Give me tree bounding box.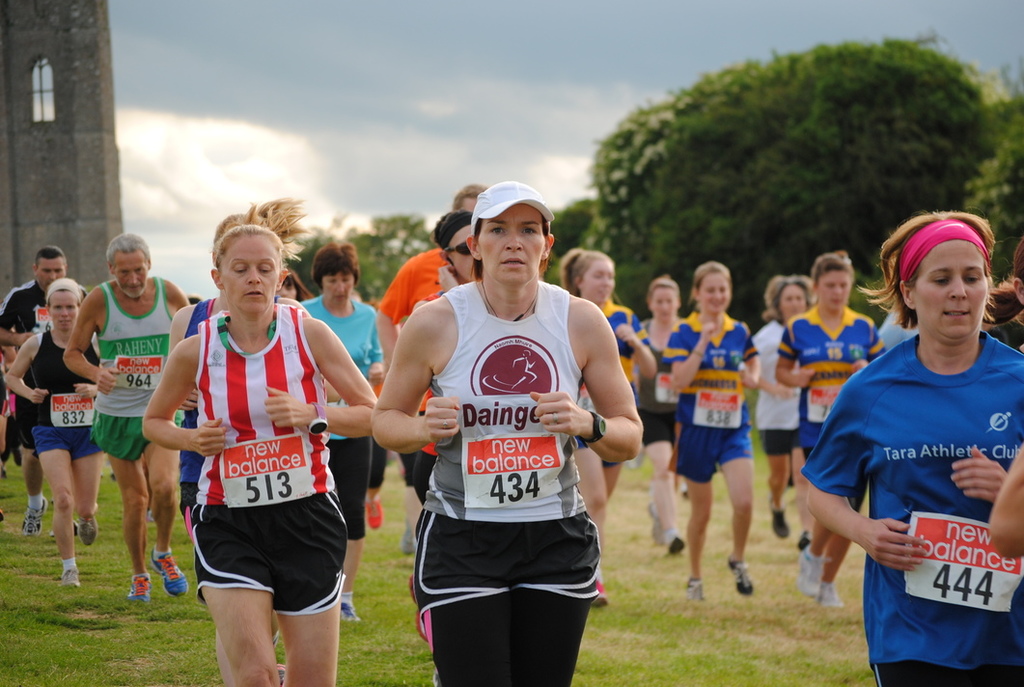
{"left": 294, "top": 216, "right": 435, "bottom": 304}.
